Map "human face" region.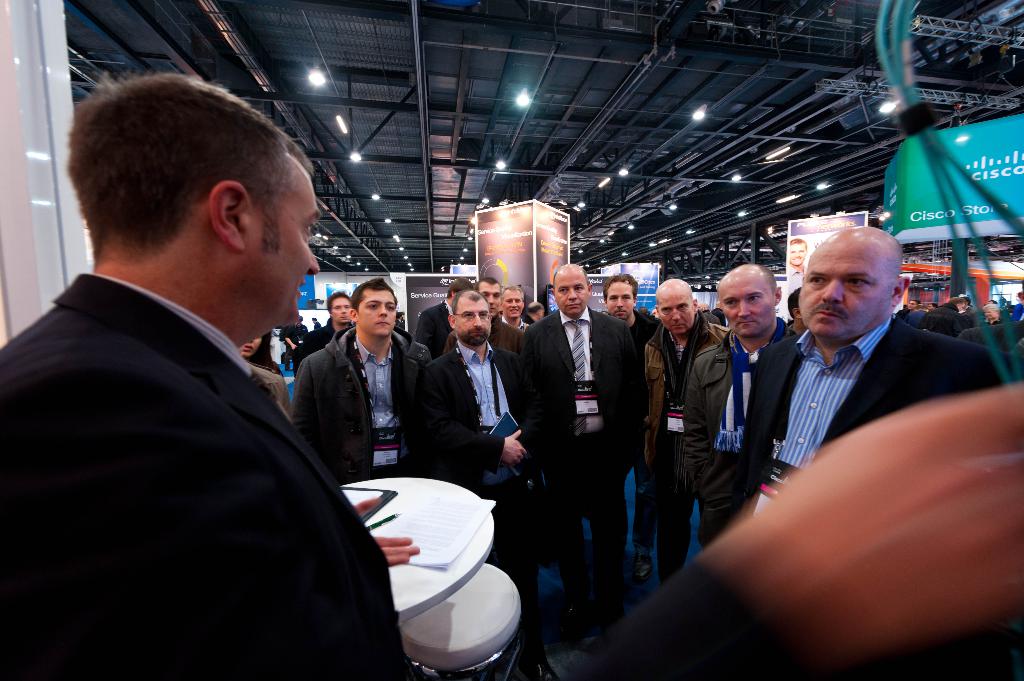
Mapped to [802,234,893,339].
